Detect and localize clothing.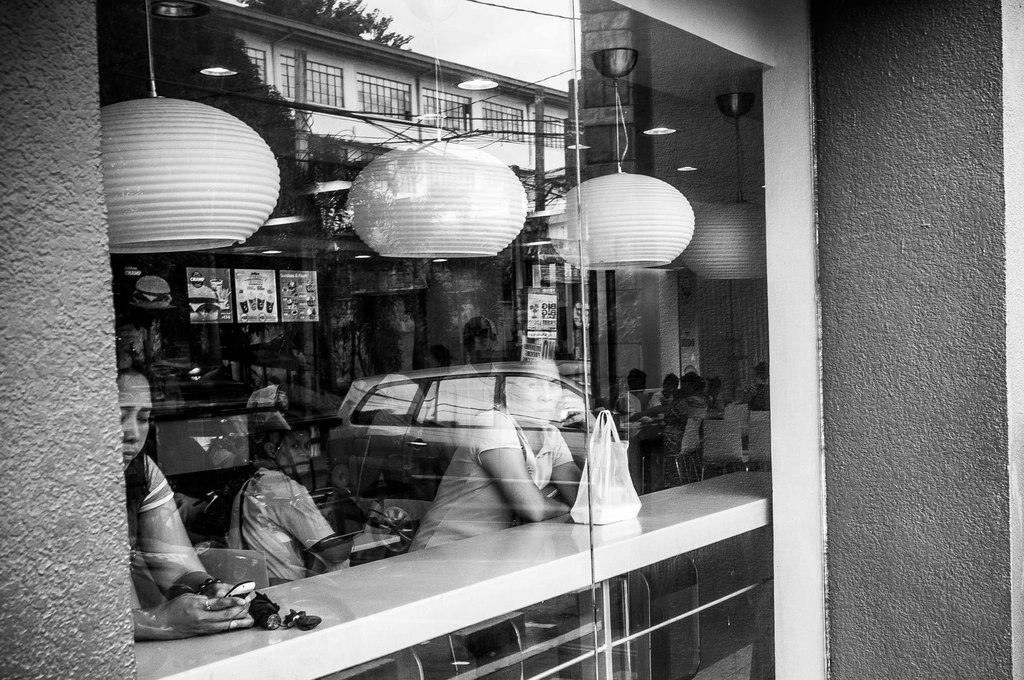
Localized at [x1=124, y1=449, x2=175, y2=569].
